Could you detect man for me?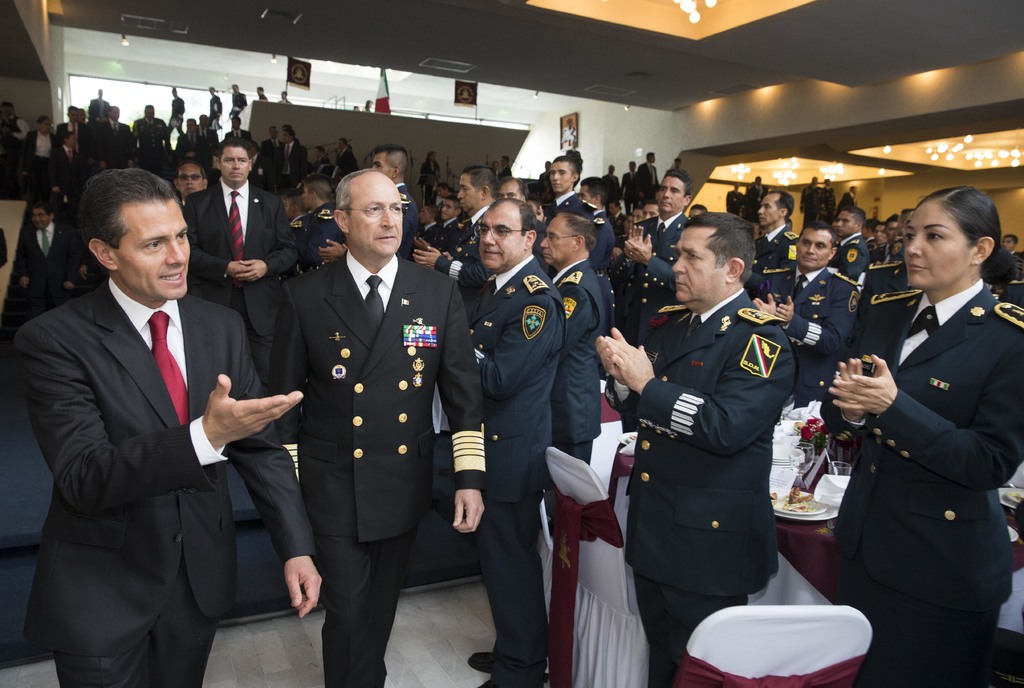
Detection result: Rect(881, 211, 905, 266).
